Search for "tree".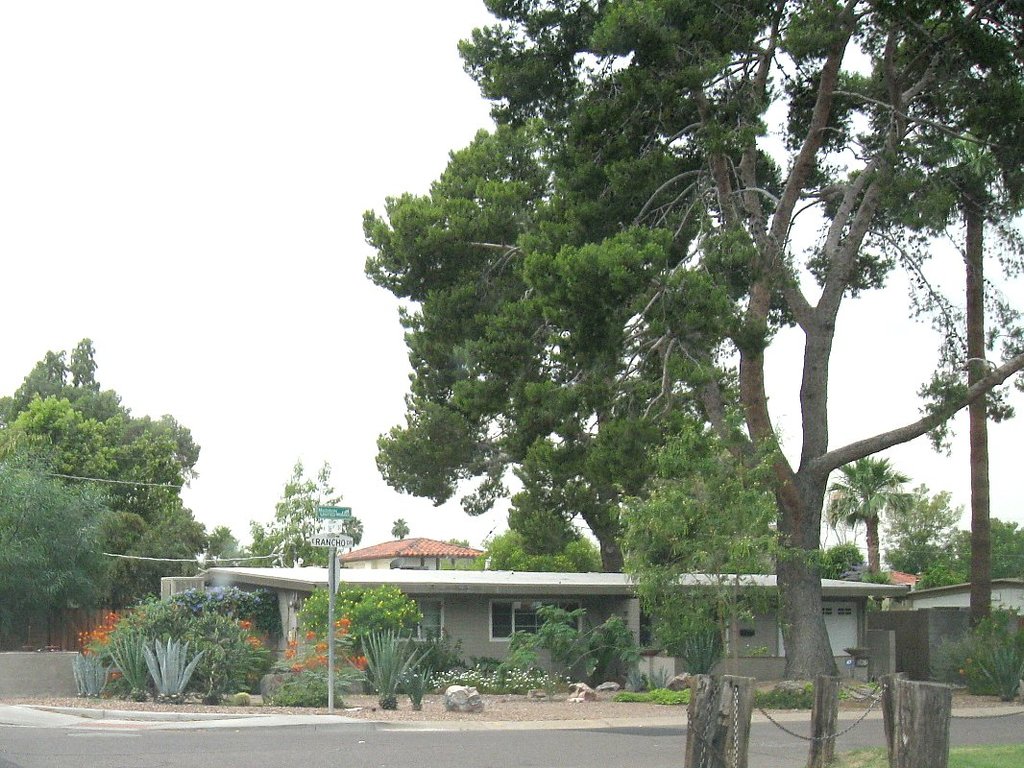
Found at [left=913, top=516, right=1023, bottom=590].
